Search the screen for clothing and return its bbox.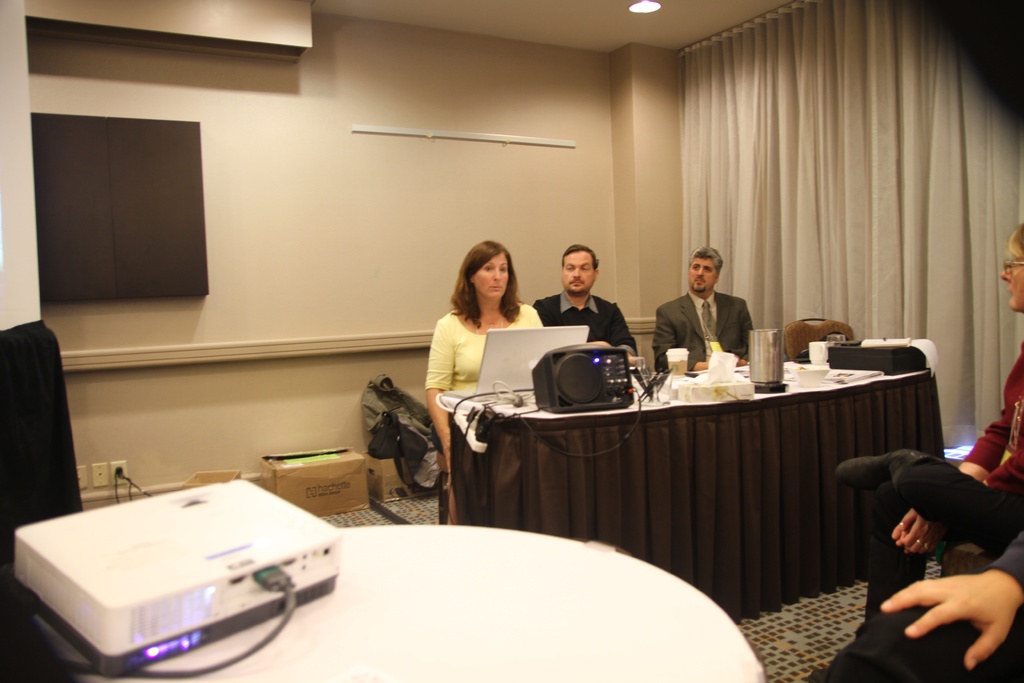
Found: detection(833, 347, 1023, 682).
